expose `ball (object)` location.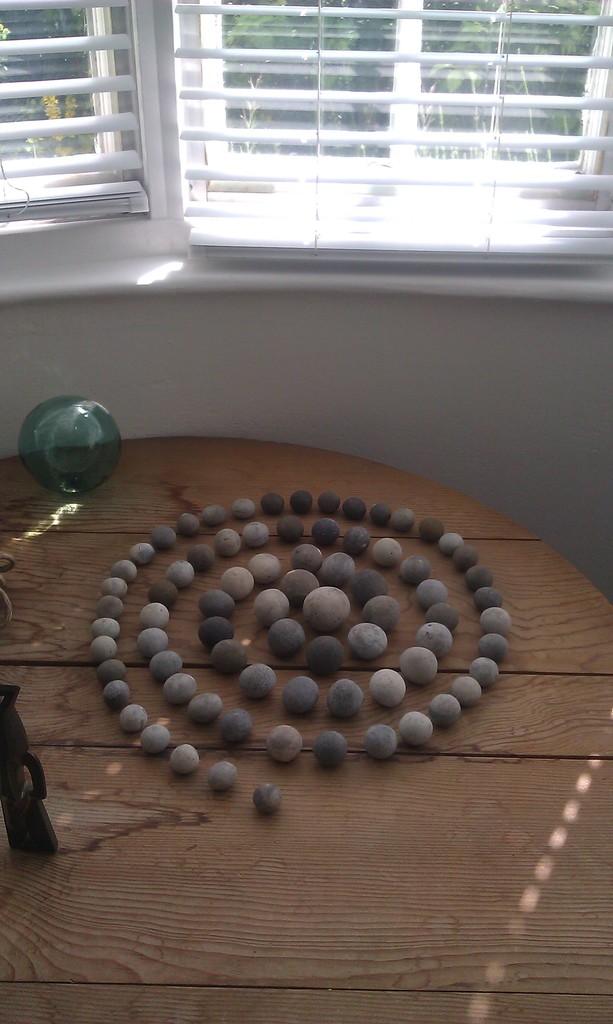
Exposed at box=[466, 659, 504, 693].
